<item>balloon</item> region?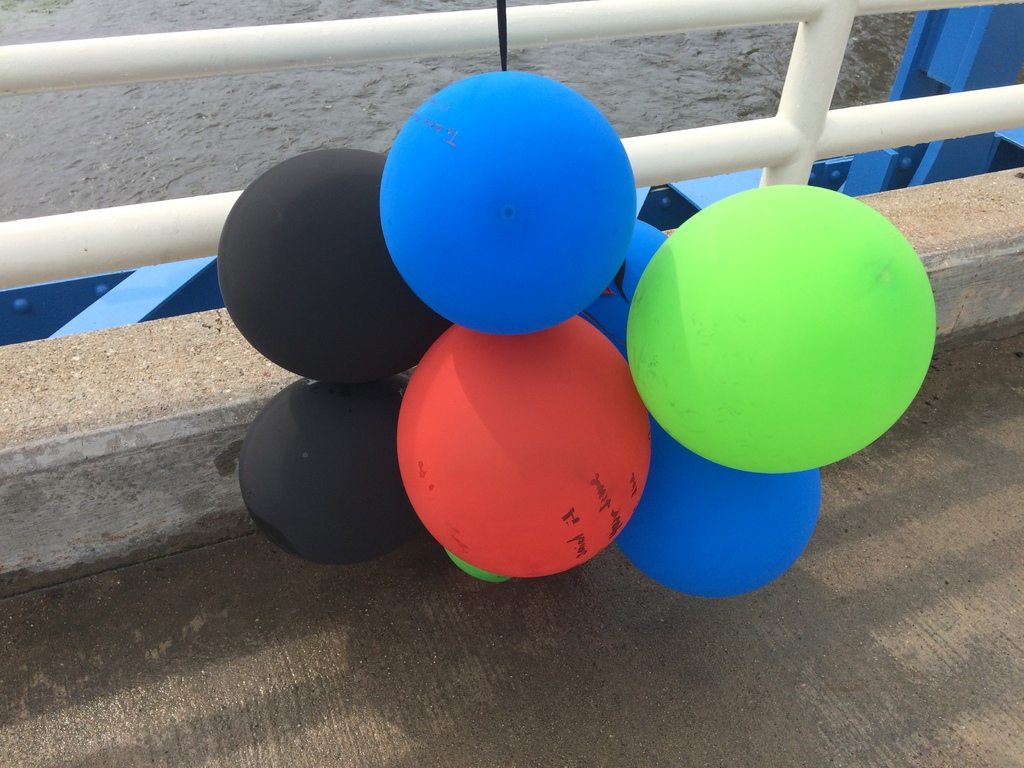
{"left": 220, "top": 148, "right": 446, "bottom": 380}
